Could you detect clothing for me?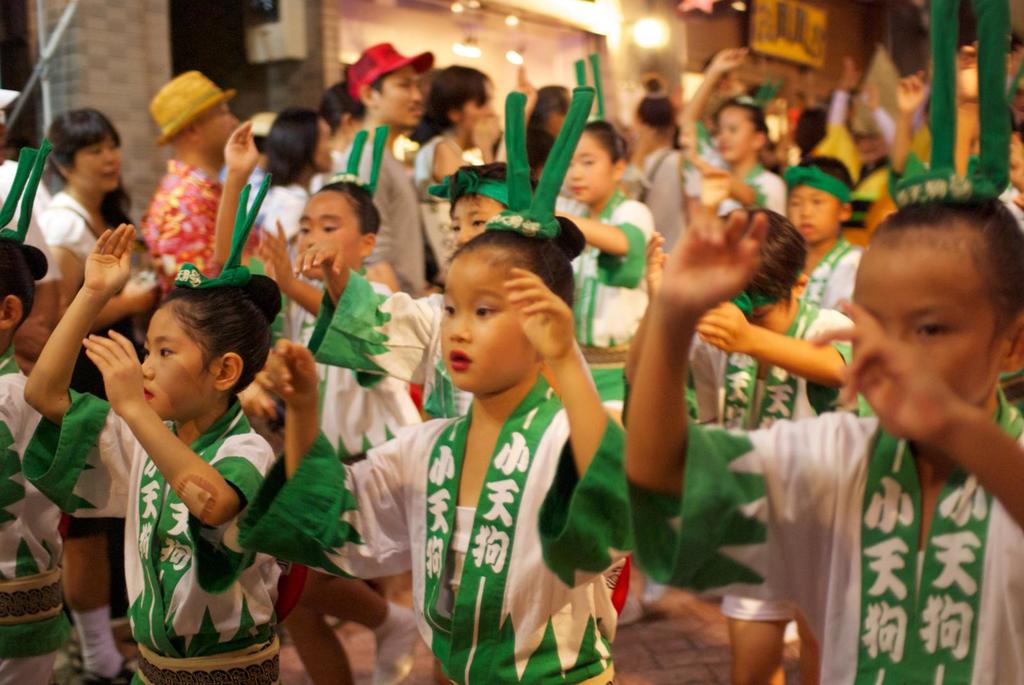
Detection result: (x1=627, y1=381, x2=1023, y2=684).
